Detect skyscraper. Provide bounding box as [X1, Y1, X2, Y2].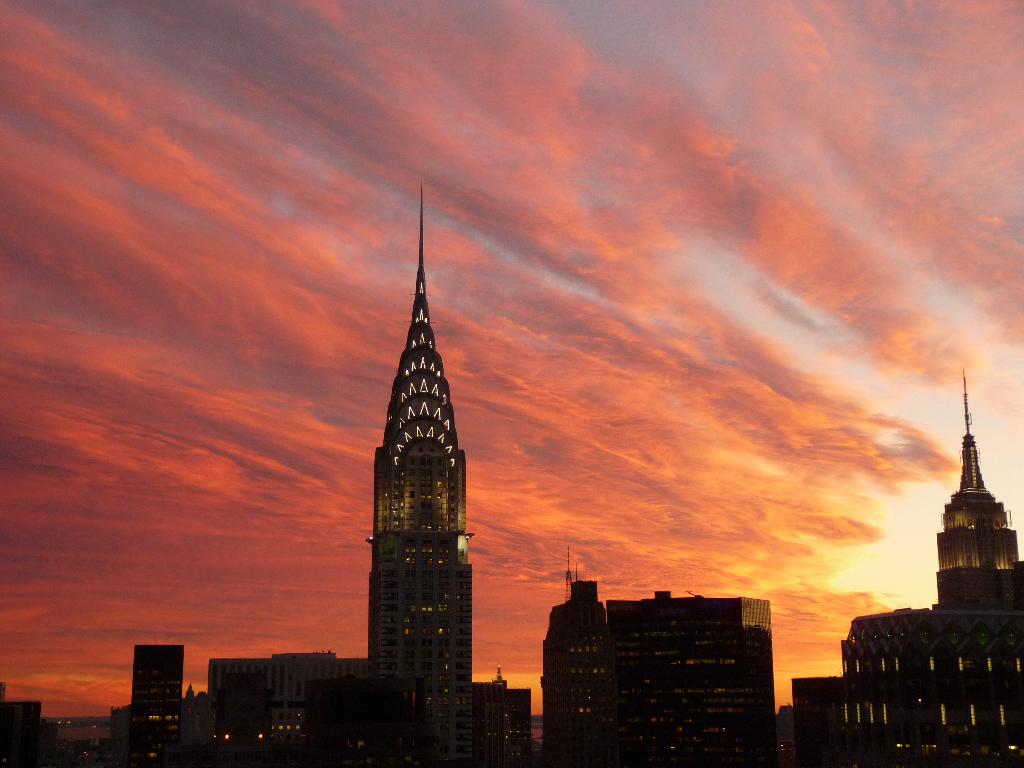
[933, 362, 1023, 620].
